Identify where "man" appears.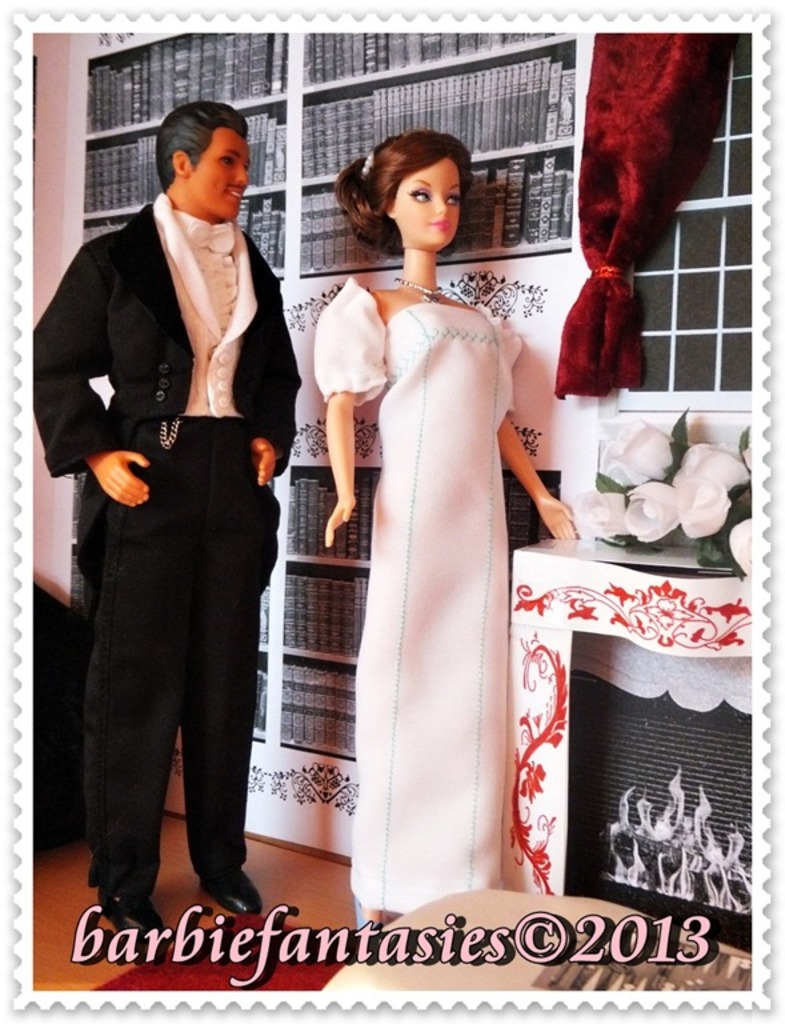
Appears at region(47, 80, 312, 884).
